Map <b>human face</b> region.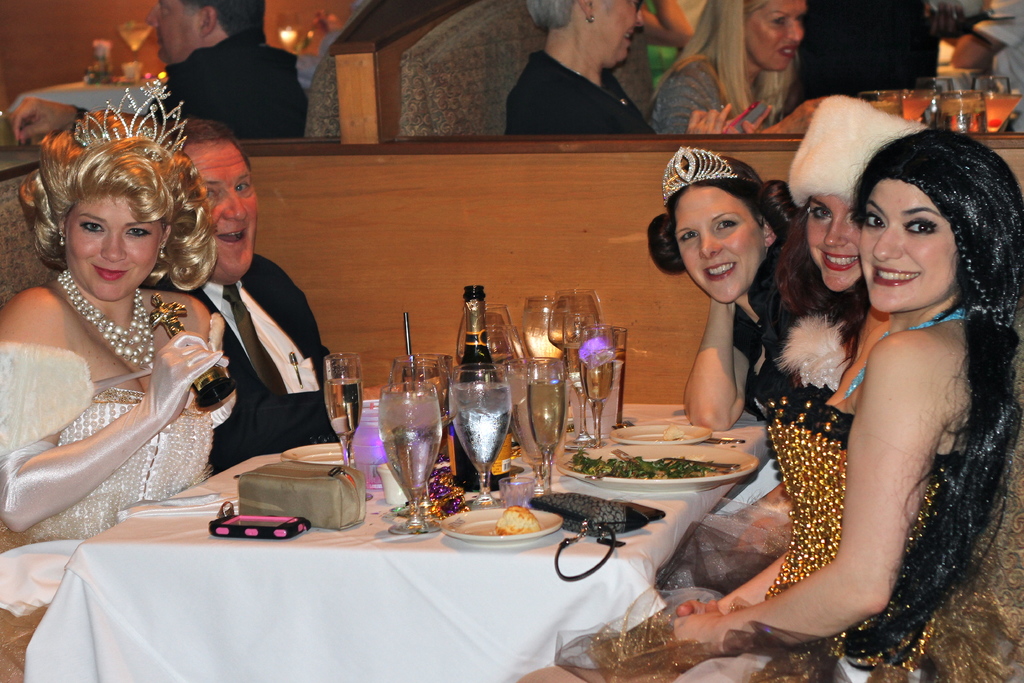
Mapped to locate(182, 144, 258, 281).
